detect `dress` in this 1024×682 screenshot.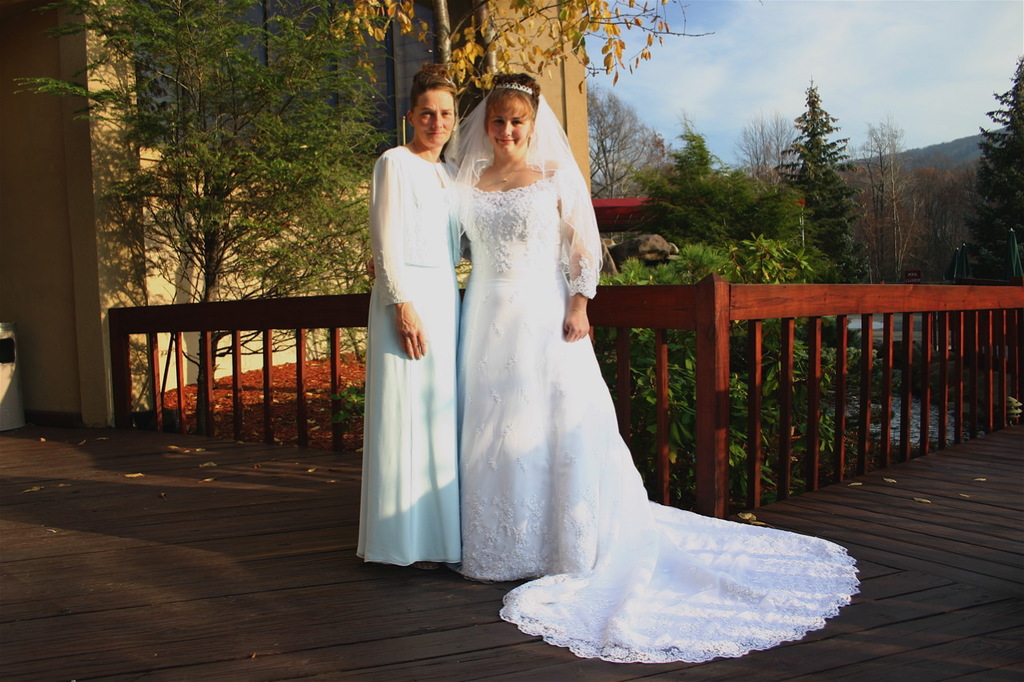
Detection: {"x1": 454, "y1": 158, "x2": 861, "y2": 664}.
